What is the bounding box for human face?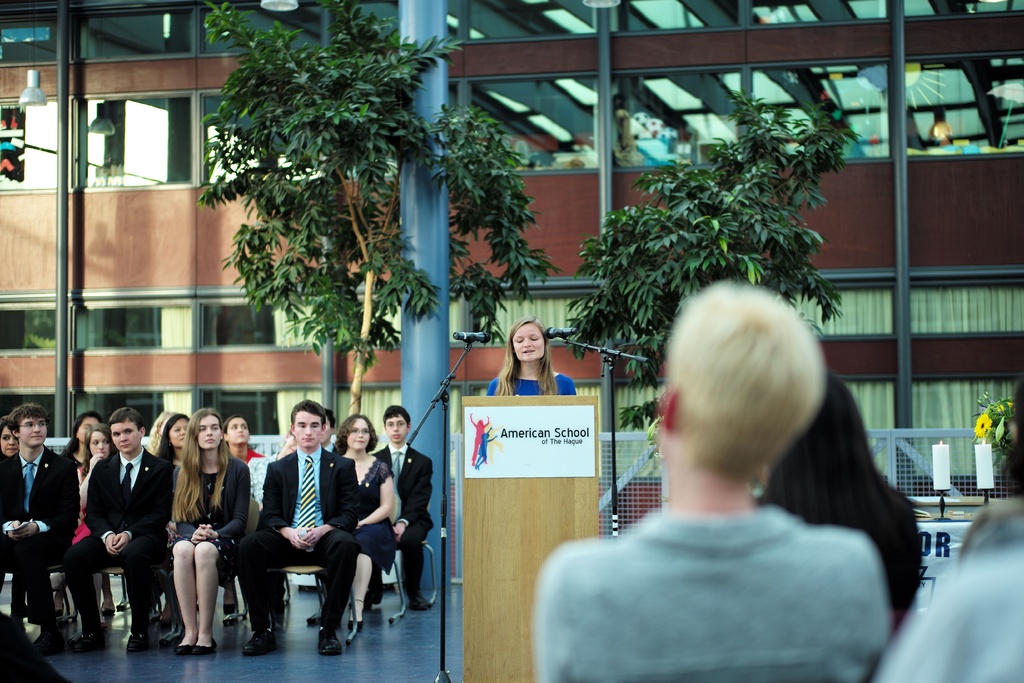
box(387, 416, 406, 442).
